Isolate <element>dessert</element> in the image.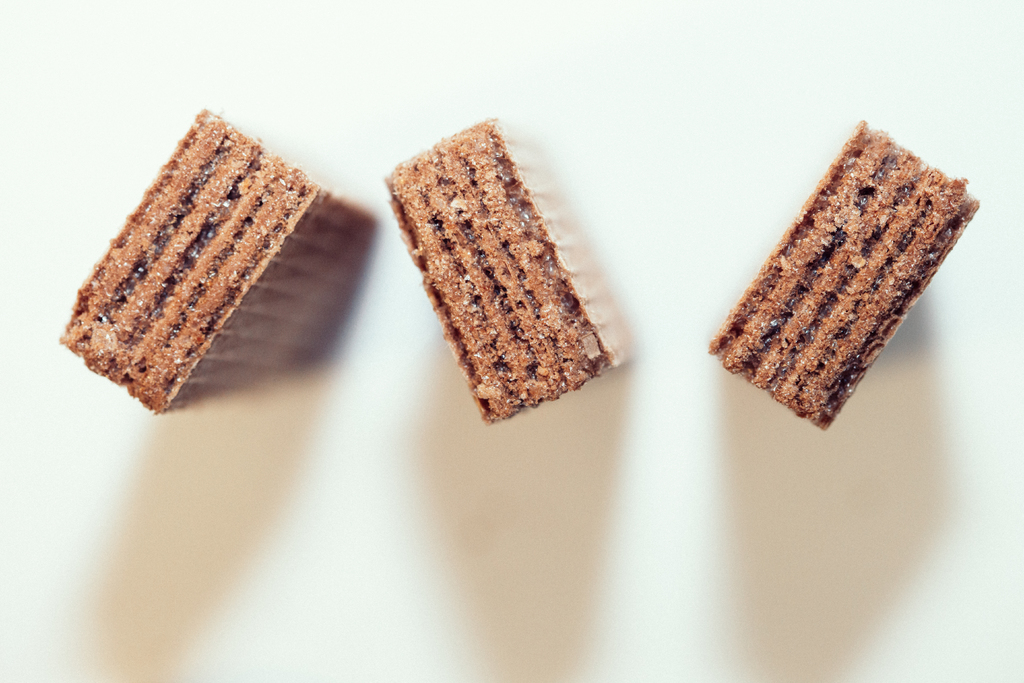
Isolated region: x1=70, y1=124, x2=325, y2=422.
